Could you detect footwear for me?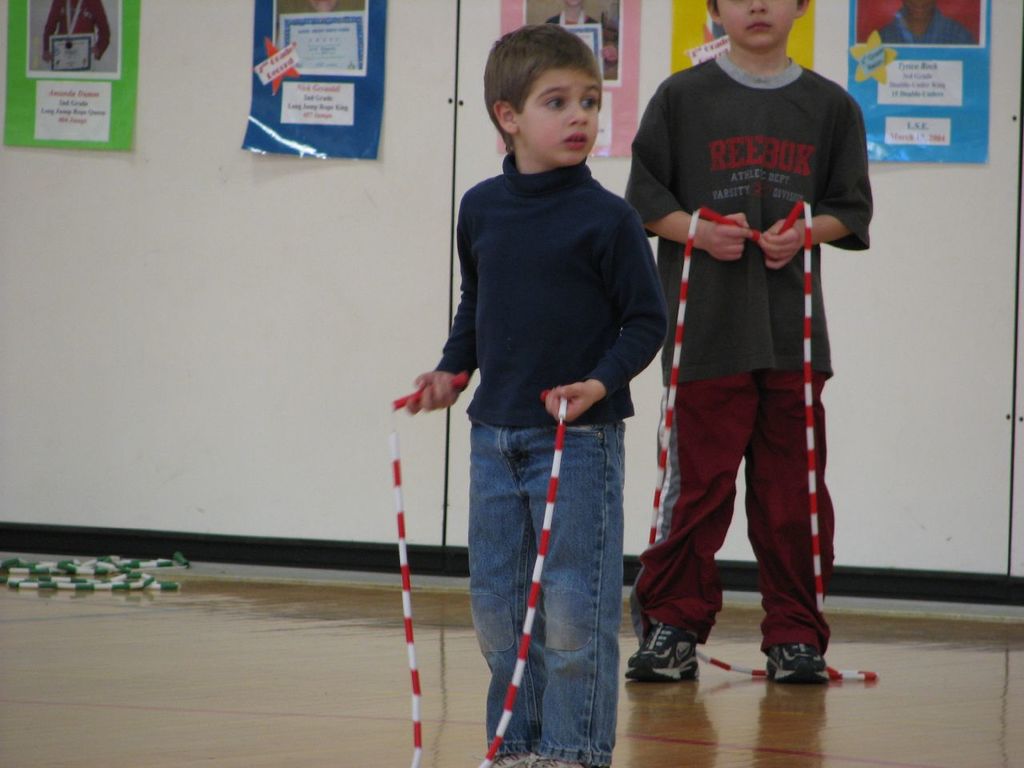
Detection result: box(618, 609, 704, 683).
